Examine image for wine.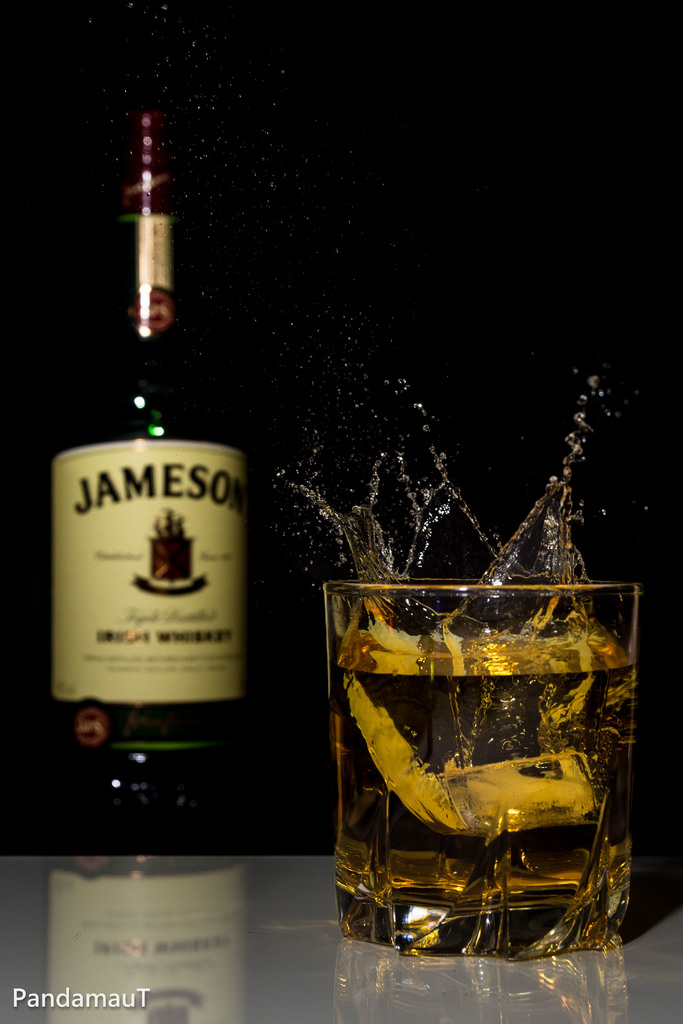
Examination result: {"x1": 51, "y1": 140, "x2": 248, "y2": 828}.
